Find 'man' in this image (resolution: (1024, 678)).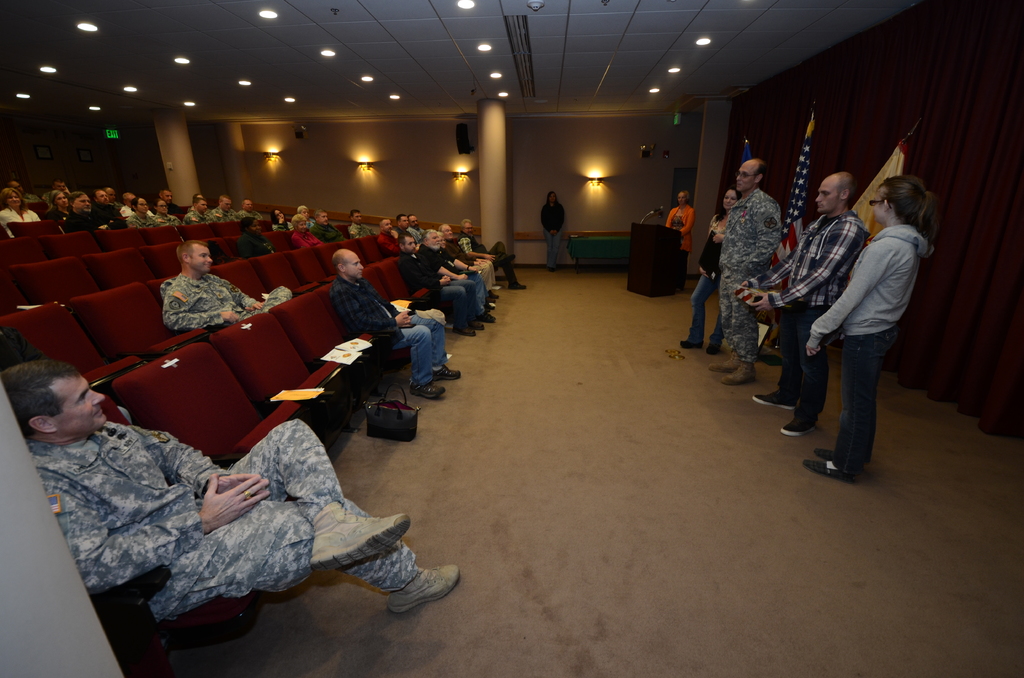
<region>335, 248, 457, 404</region>.
